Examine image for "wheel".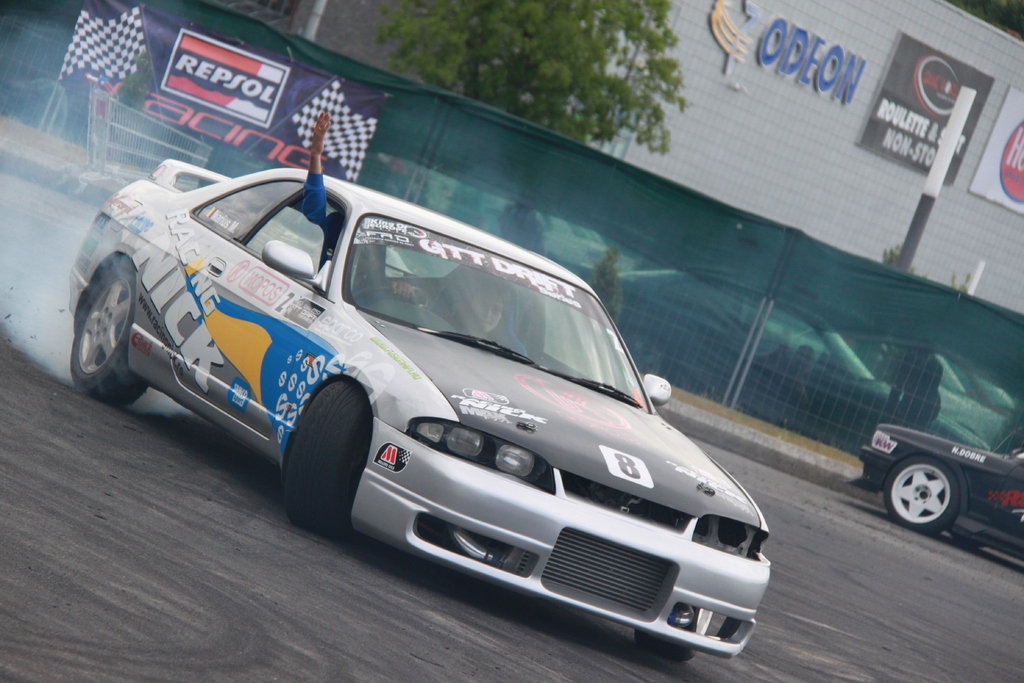
Examination result: <bbox>70, 251, 130, 407</bbox>.
